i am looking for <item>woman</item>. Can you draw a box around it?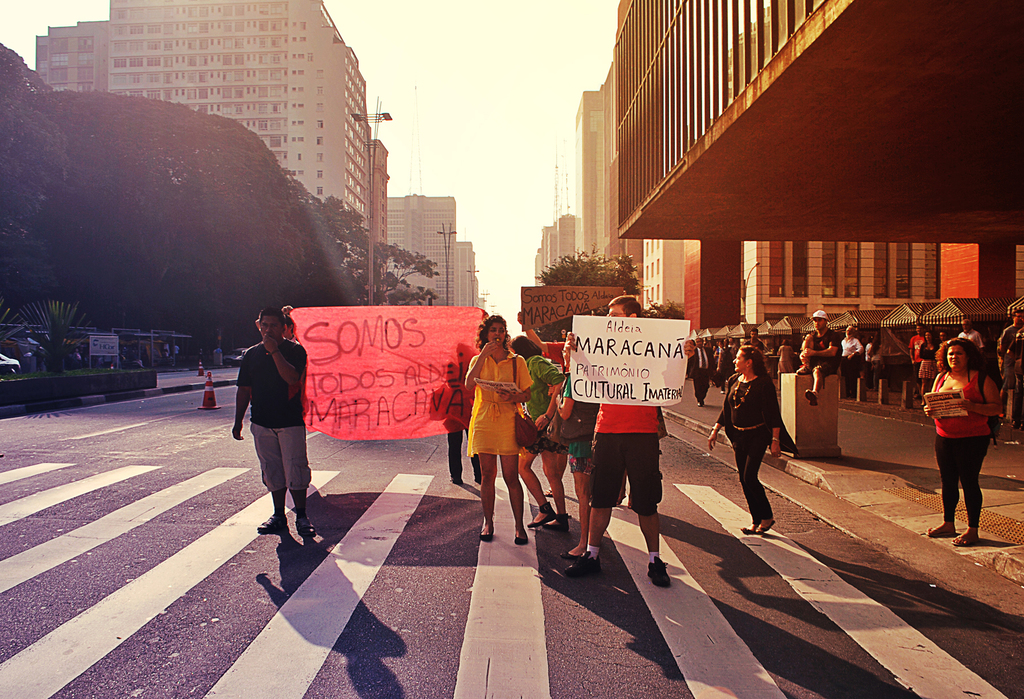
Sure, the bounding box is x1=467 y1=310 x2=534 y2=539.
